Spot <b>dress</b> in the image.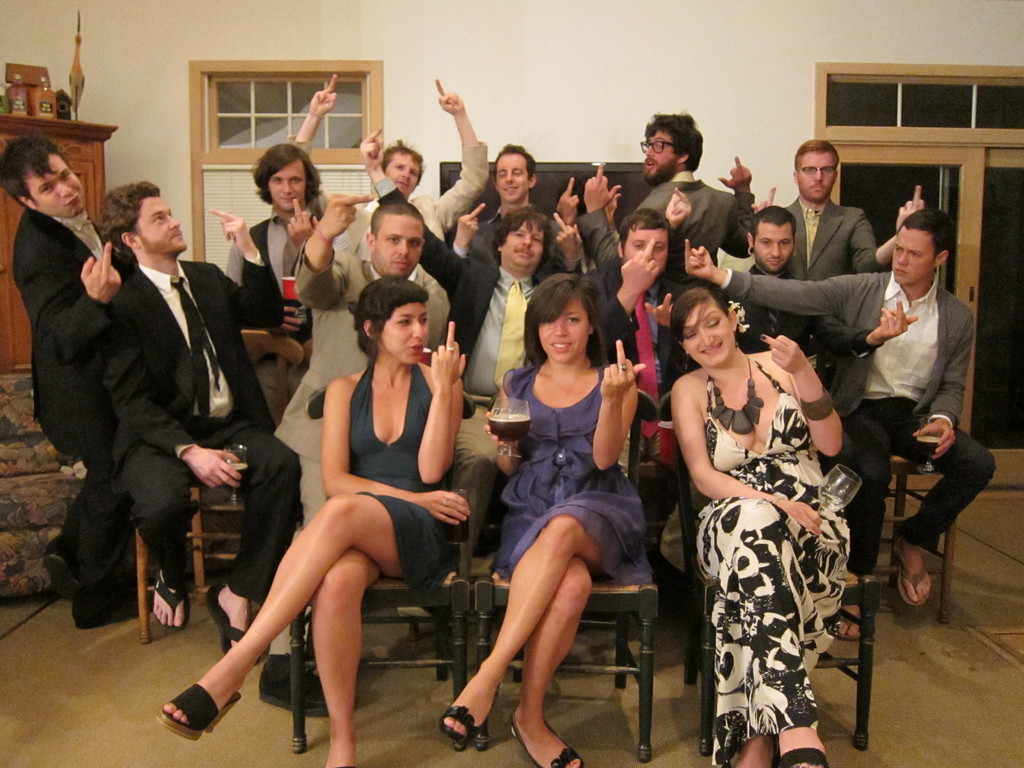
<b>dress</b> found at <region>321, 360, 454, 610</region>.
